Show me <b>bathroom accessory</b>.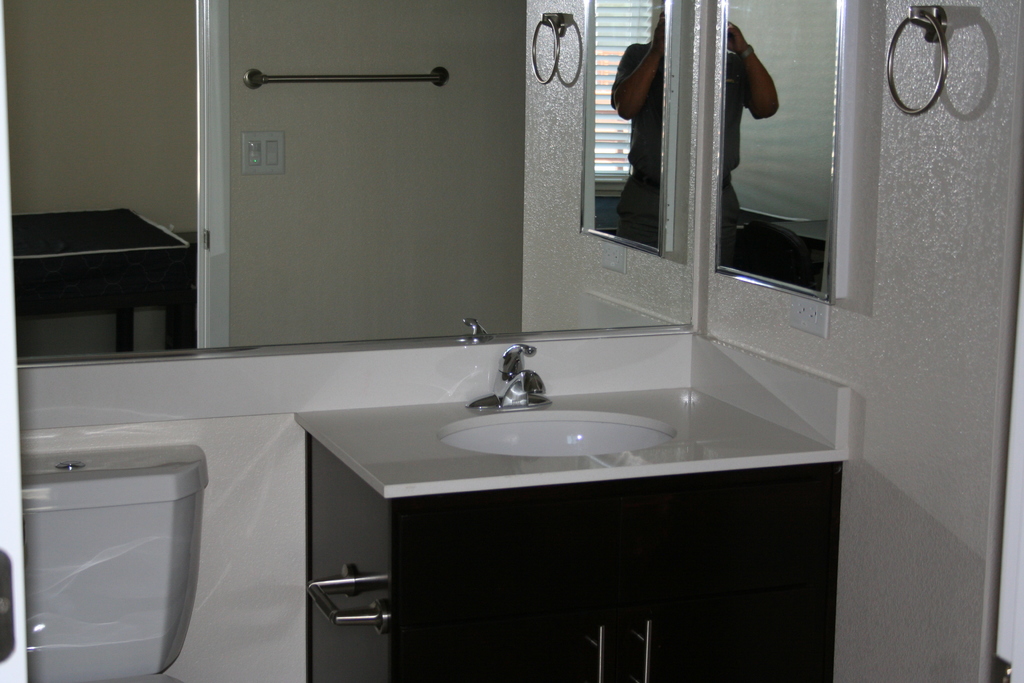
<b>bathroom accessory</b> is here: <region>873, 0, 949, 113</region>.
